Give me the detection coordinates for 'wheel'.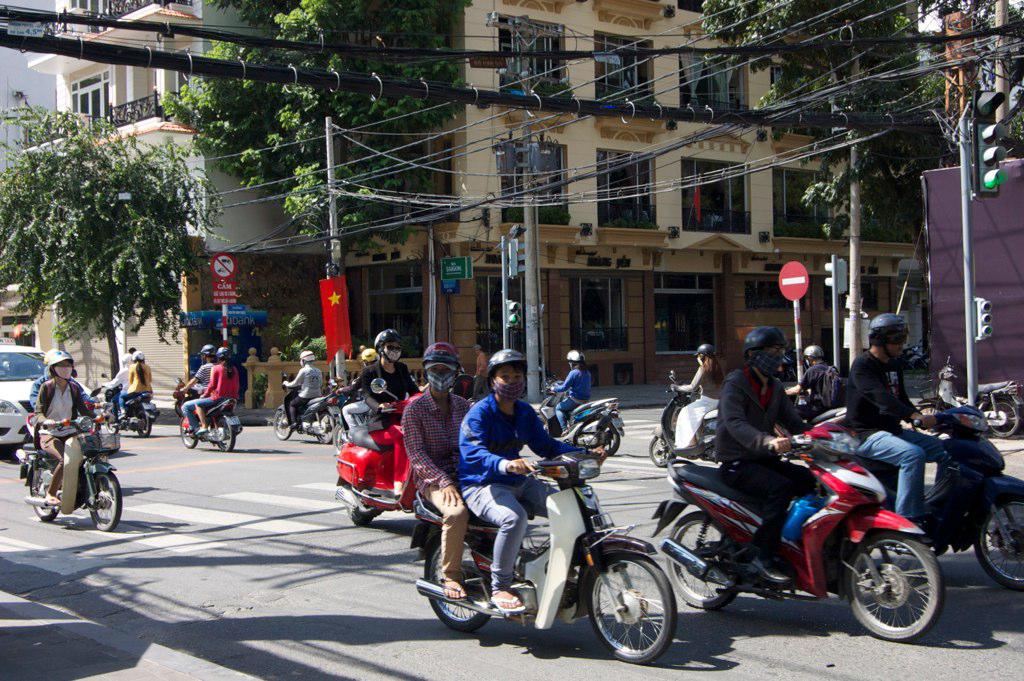
bbox=(914, 410, 943, 439).
